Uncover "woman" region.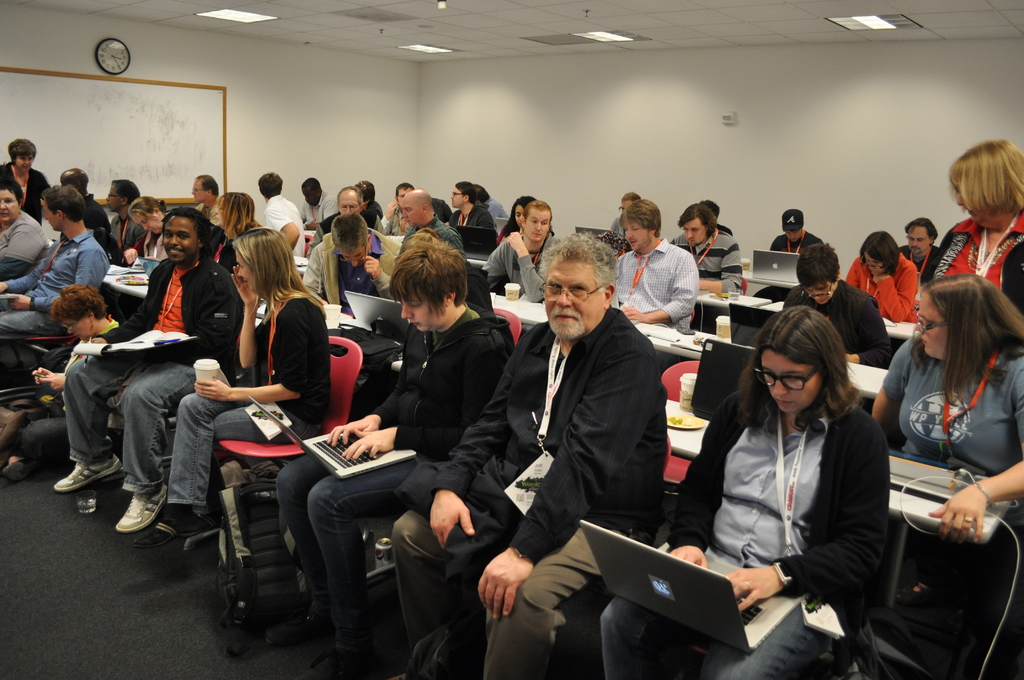
Uncovered: 922, 140, 1023, 329.
